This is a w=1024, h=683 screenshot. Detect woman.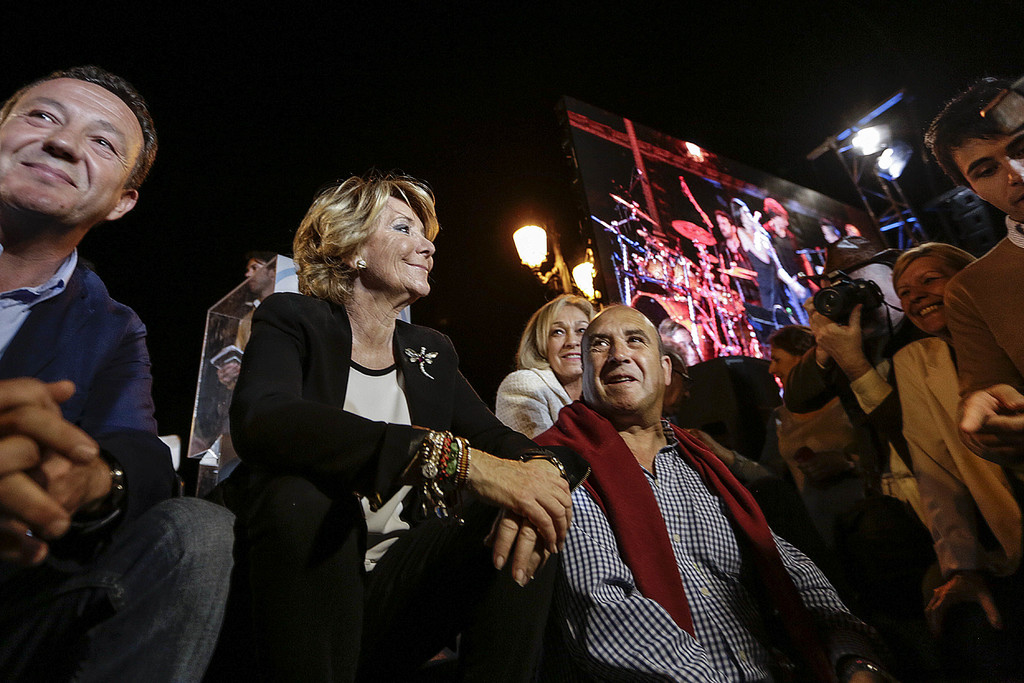
l=492, t=294, r=596, b=450.
